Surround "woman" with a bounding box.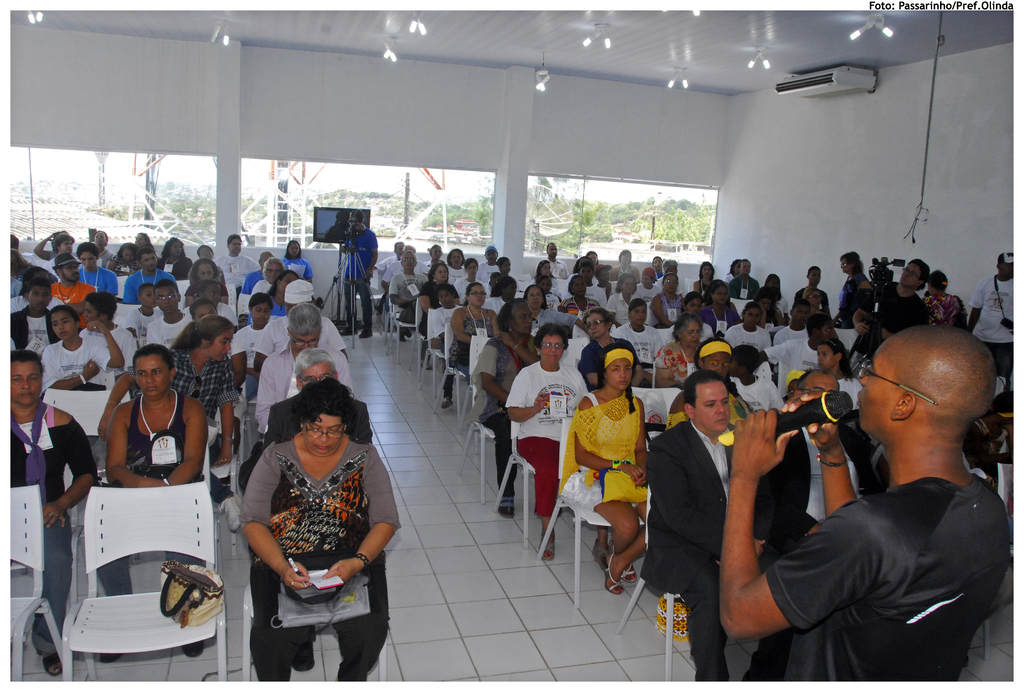
(432,283,461,353).
